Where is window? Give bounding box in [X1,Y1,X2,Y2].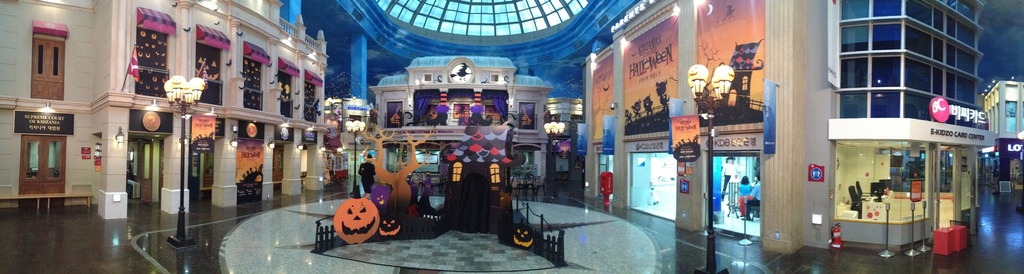
[479,78,508,125].
